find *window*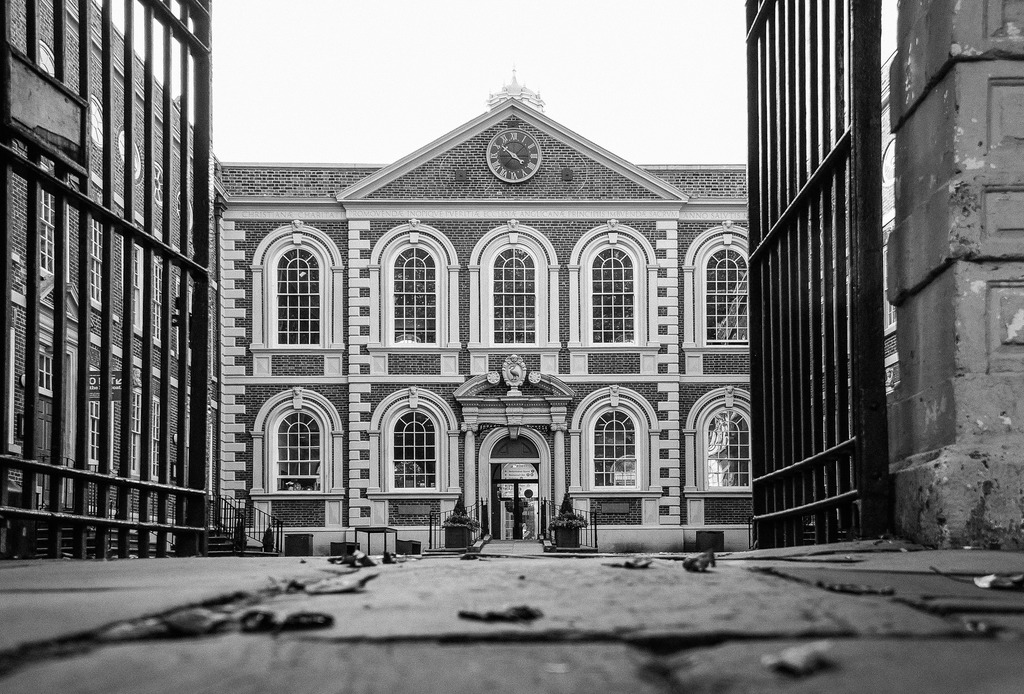
detection(254, 388, 343, 497)
